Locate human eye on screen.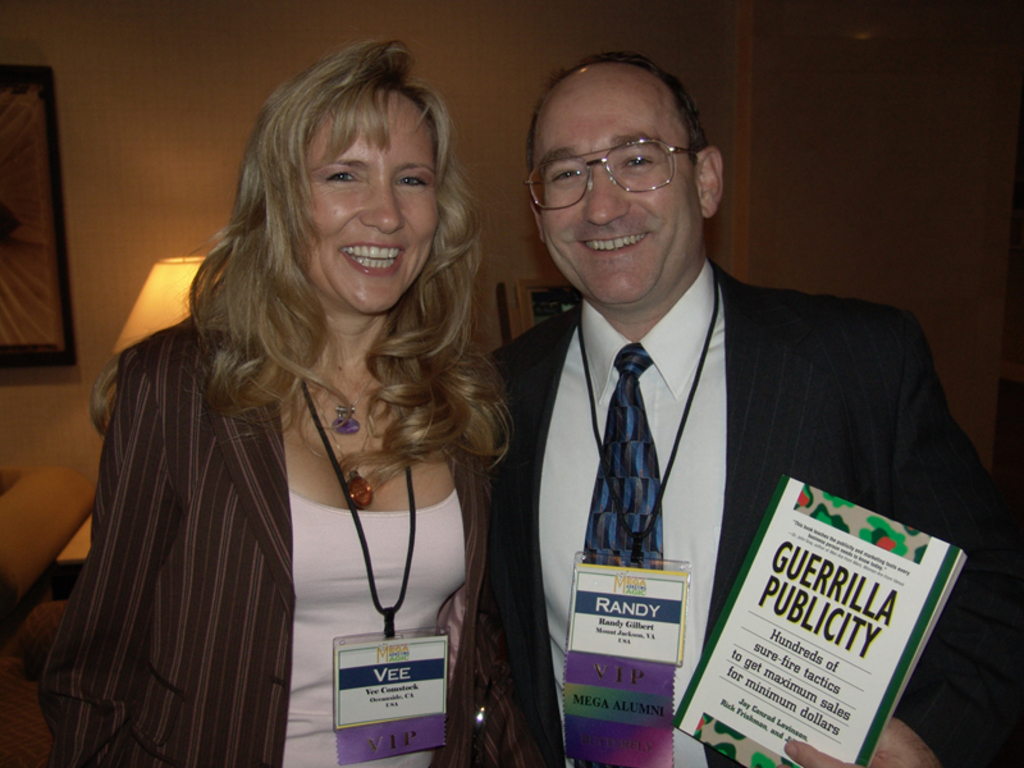
On screen at Rect(550, 165, 582, 191).
